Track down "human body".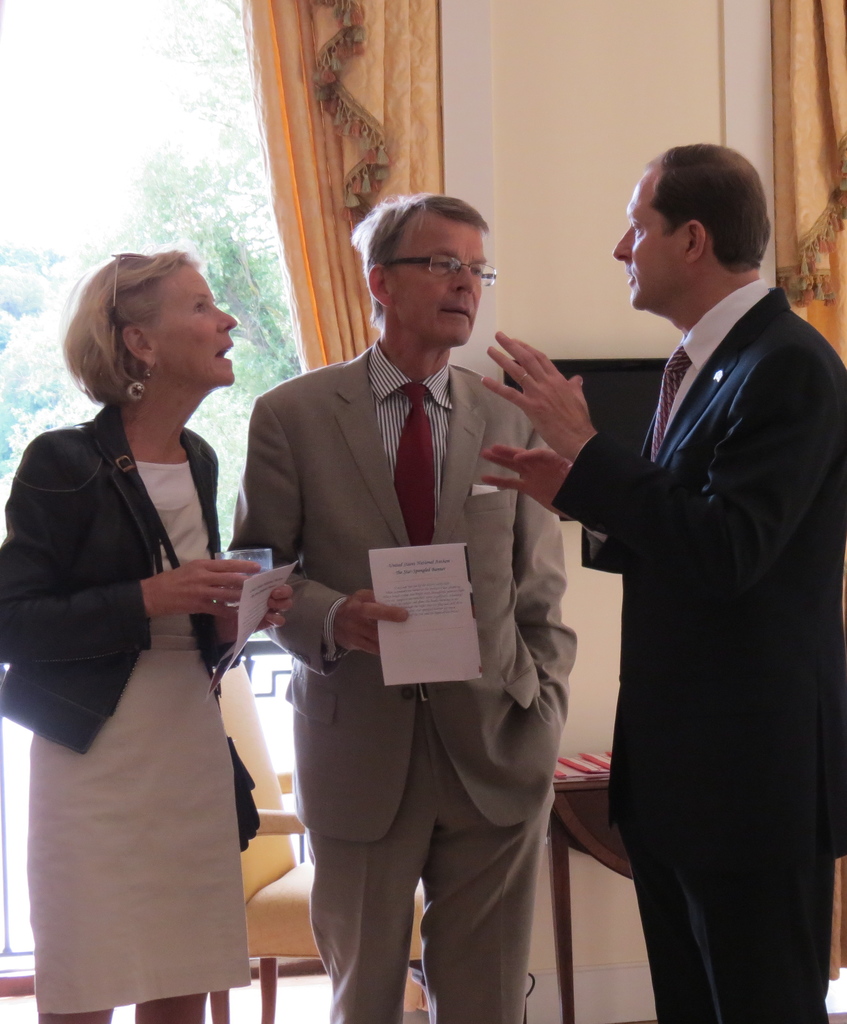
Tracked to detection(32, 237, 270, 976).
